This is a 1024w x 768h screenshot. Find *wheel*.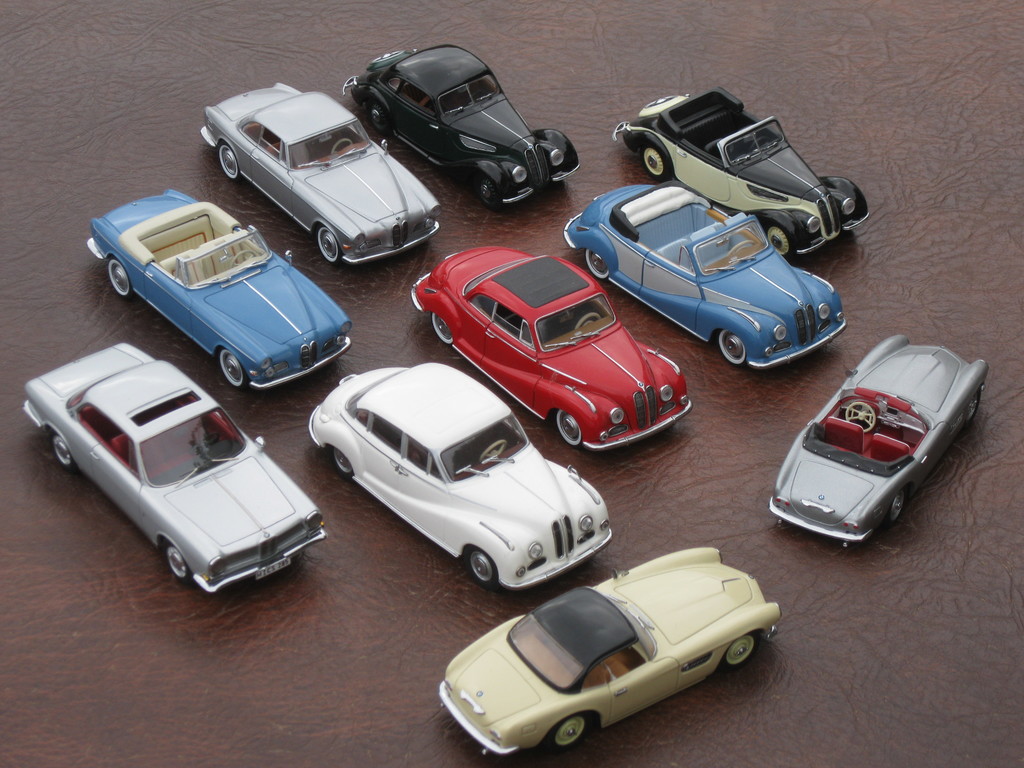
Bounding box: {"x1": 480, "y1": 440, "x2": 506, "y2": 462}.
